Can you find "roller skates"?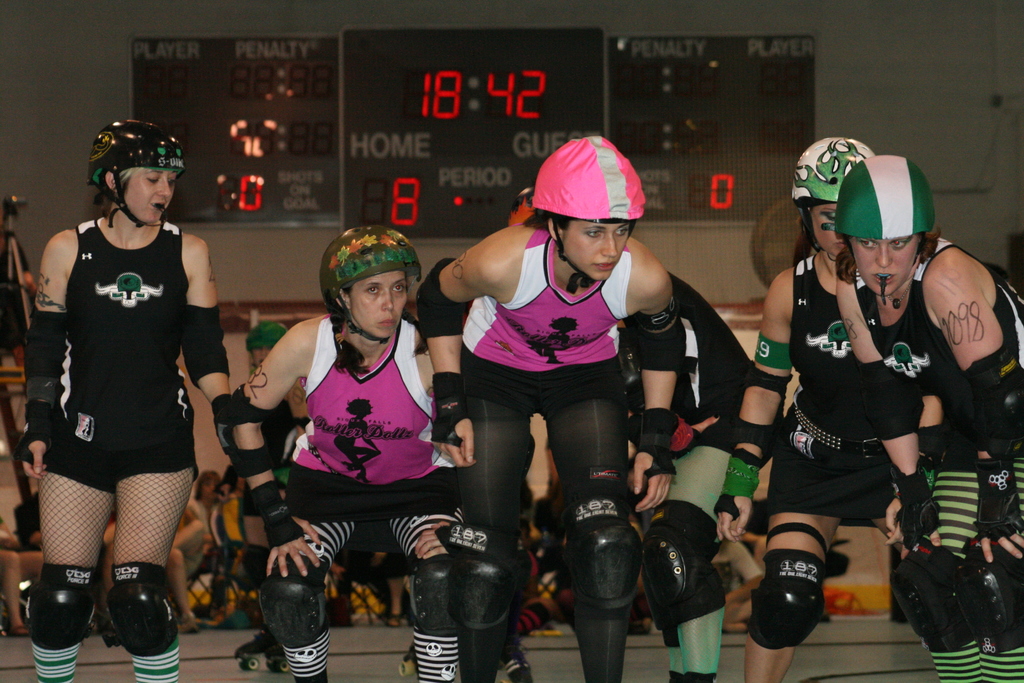
Yes, bounding box: Rect(233, 632, 290, 672).
